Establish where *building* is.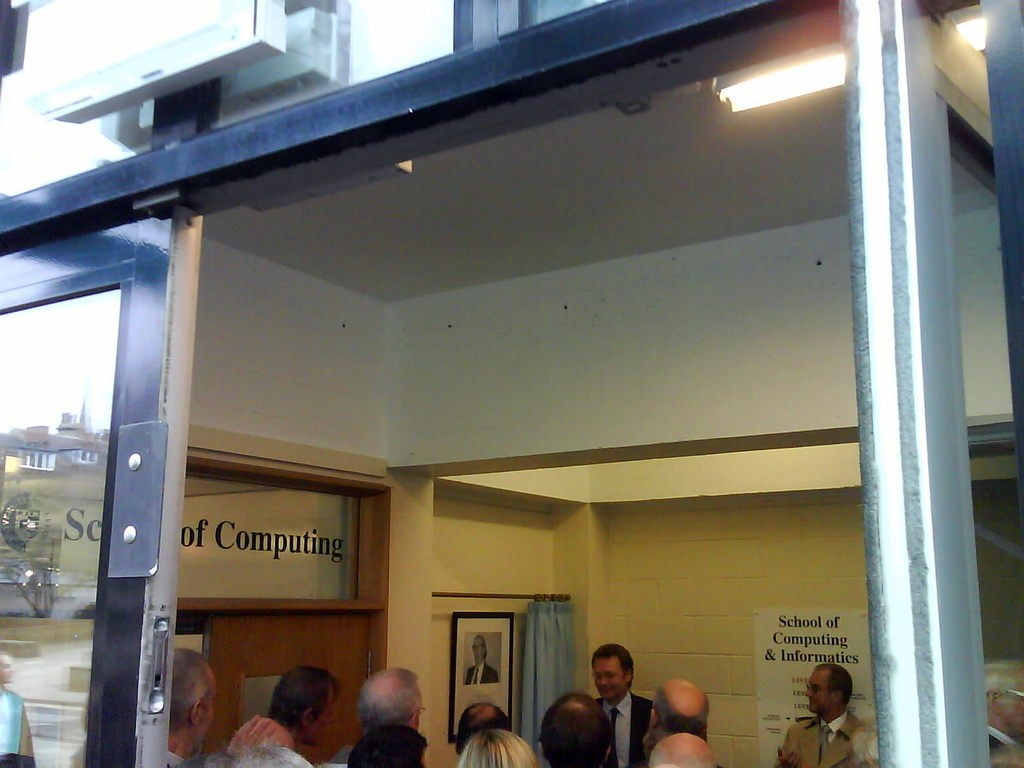
Established at {"left": 0, "top": 0, "right": 1023, "bottom": 767}.
